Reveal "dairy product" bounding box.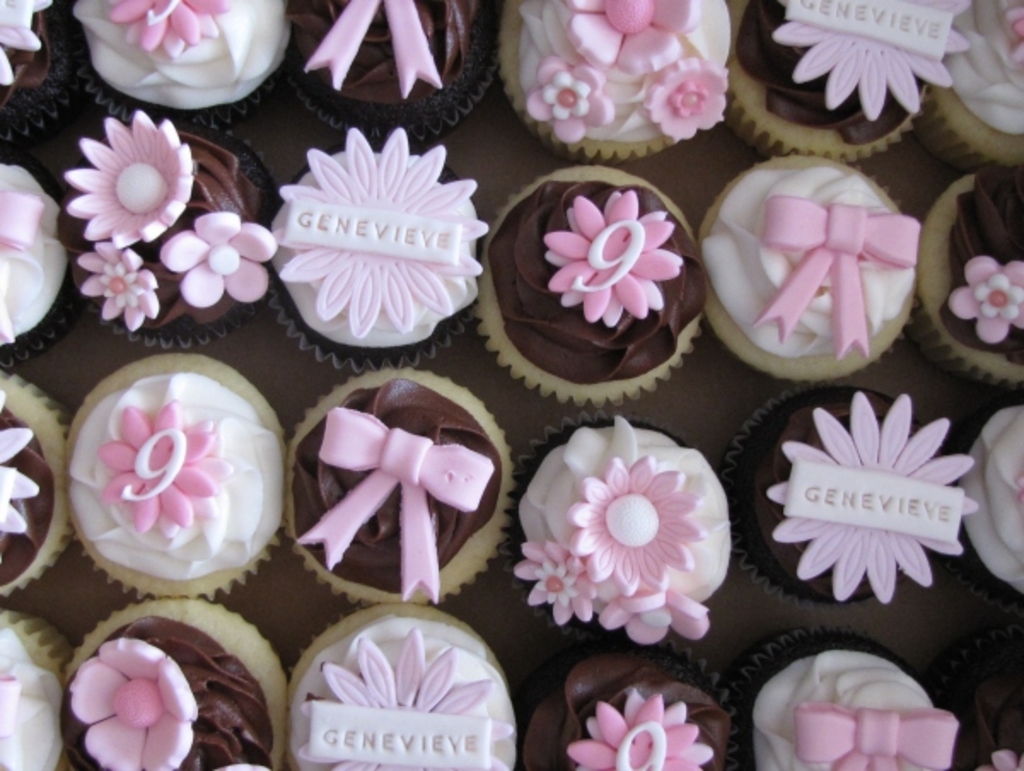
Revealed: box(758, 655, 959, 769).
